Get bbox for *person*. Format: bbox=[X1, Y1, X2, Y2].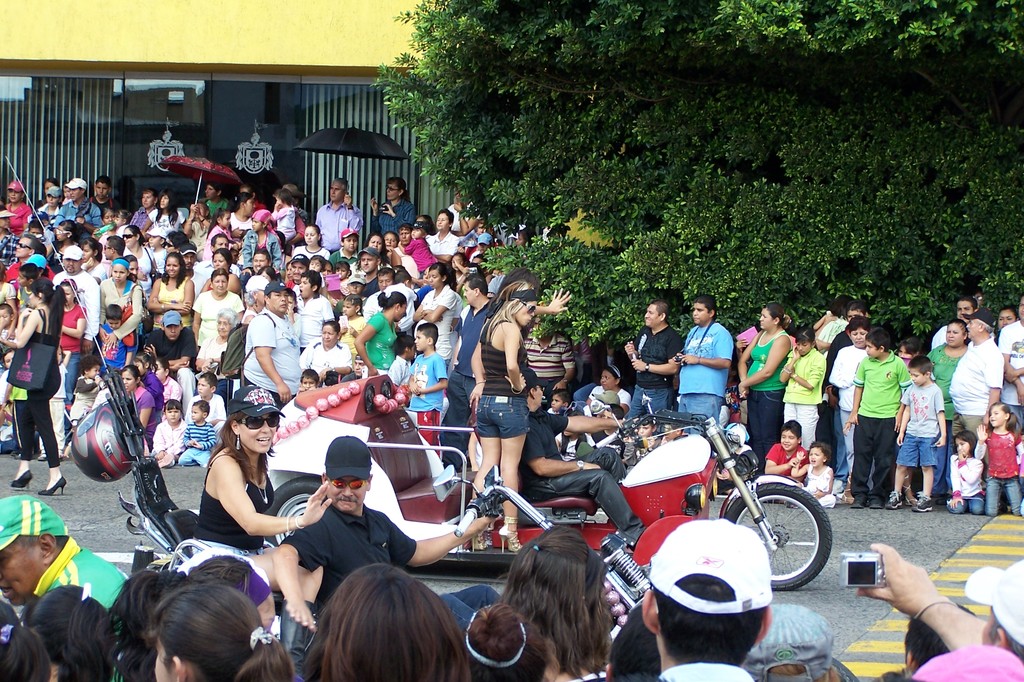
bbox=[242, 282, 305, 403].
